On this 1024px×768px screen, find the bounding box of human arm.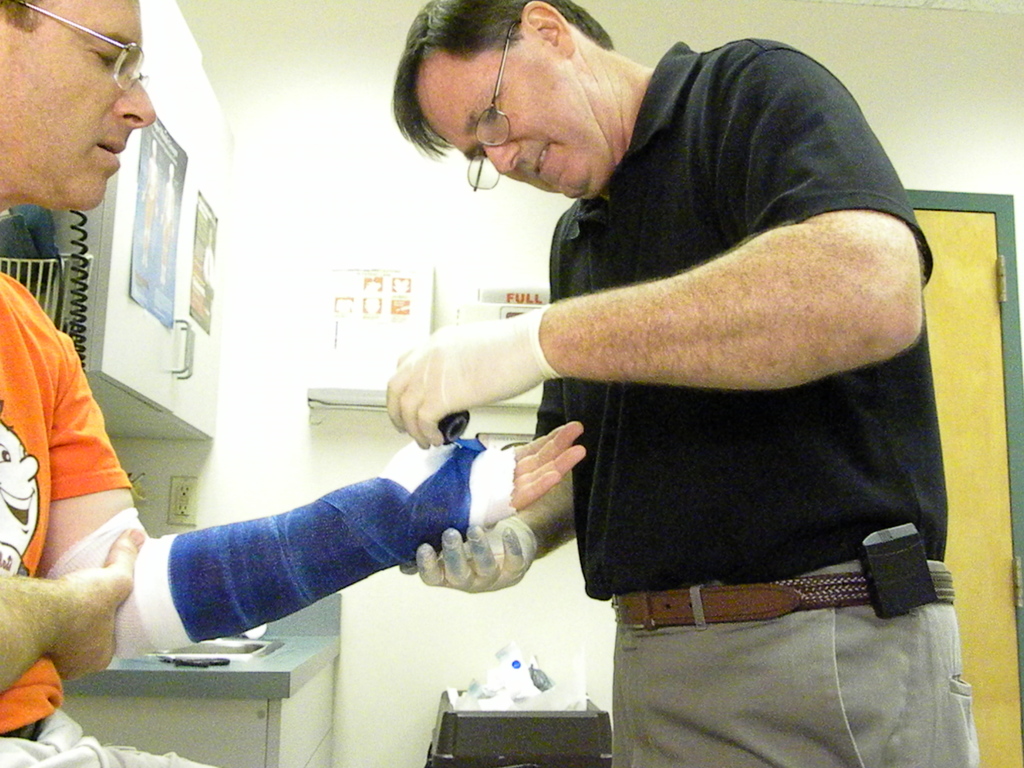
Bounding box: left=387, top=412, right=595, bottom=619.
